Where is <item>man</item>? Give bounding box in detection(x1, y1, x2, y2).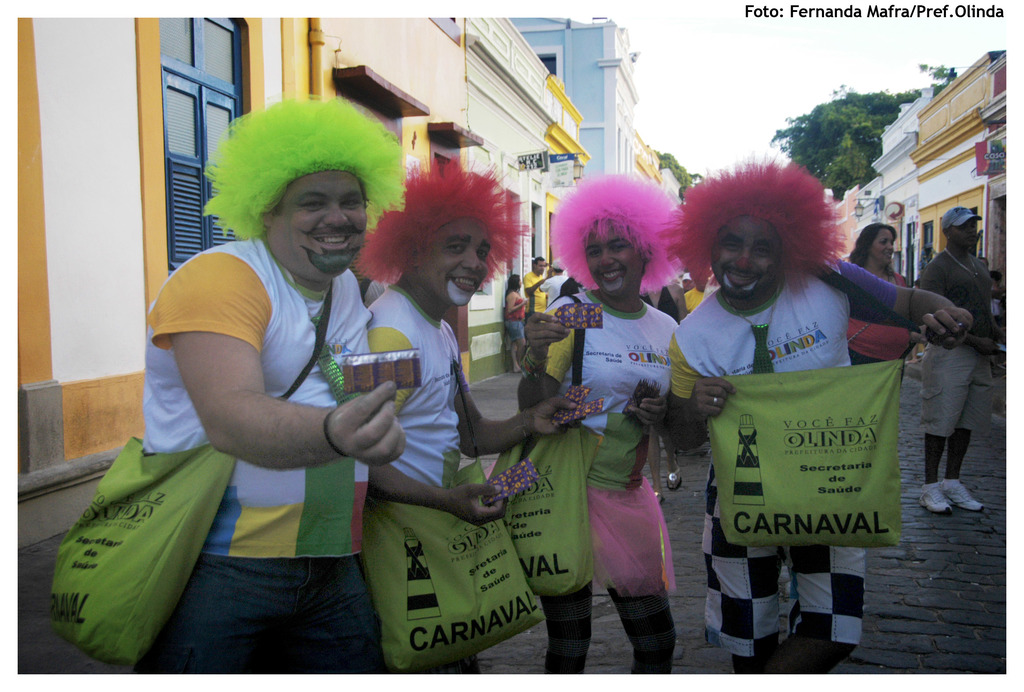
detection(365, 165, 586, 673).
